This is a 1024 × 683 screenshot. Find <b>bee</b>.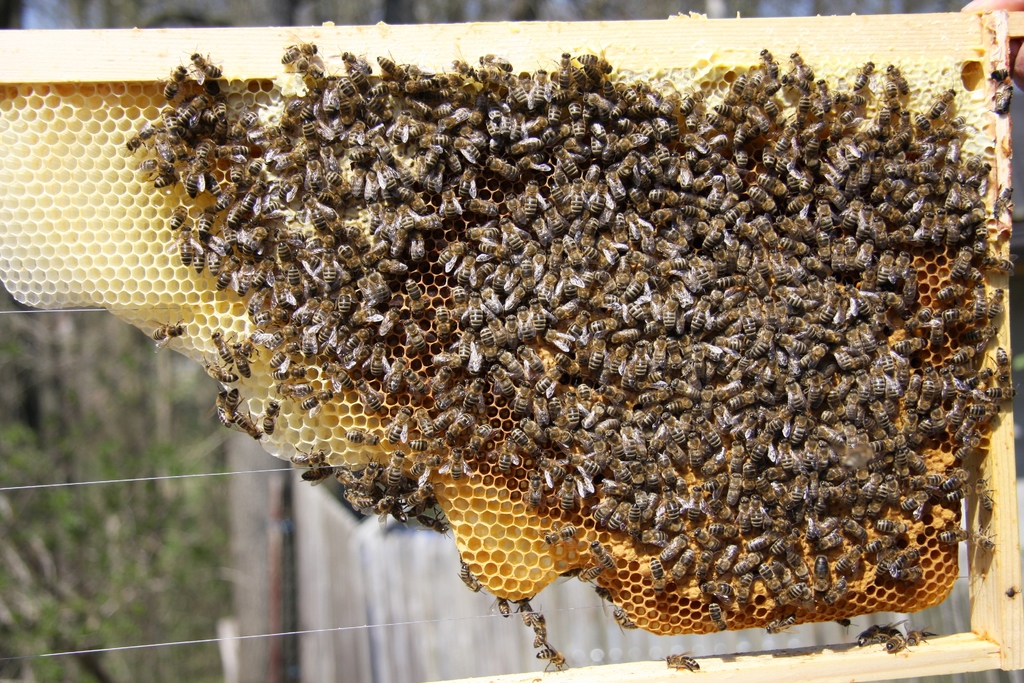
Bounding box: BBox(211, 117, 225, 144).
